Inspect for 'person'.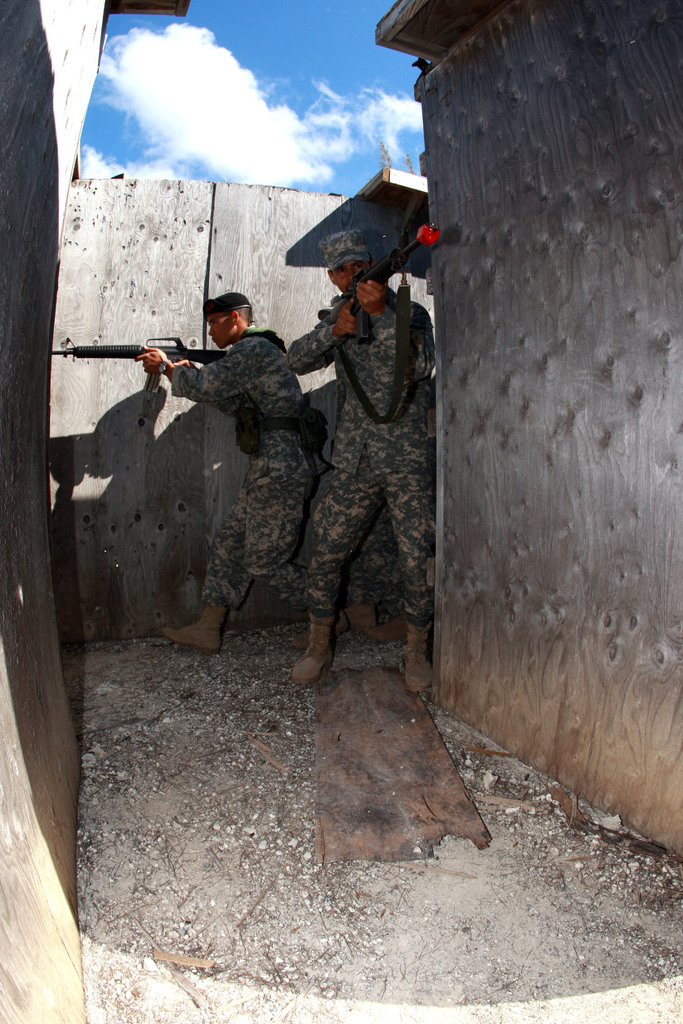
Inspection: 283 216 437 692.
